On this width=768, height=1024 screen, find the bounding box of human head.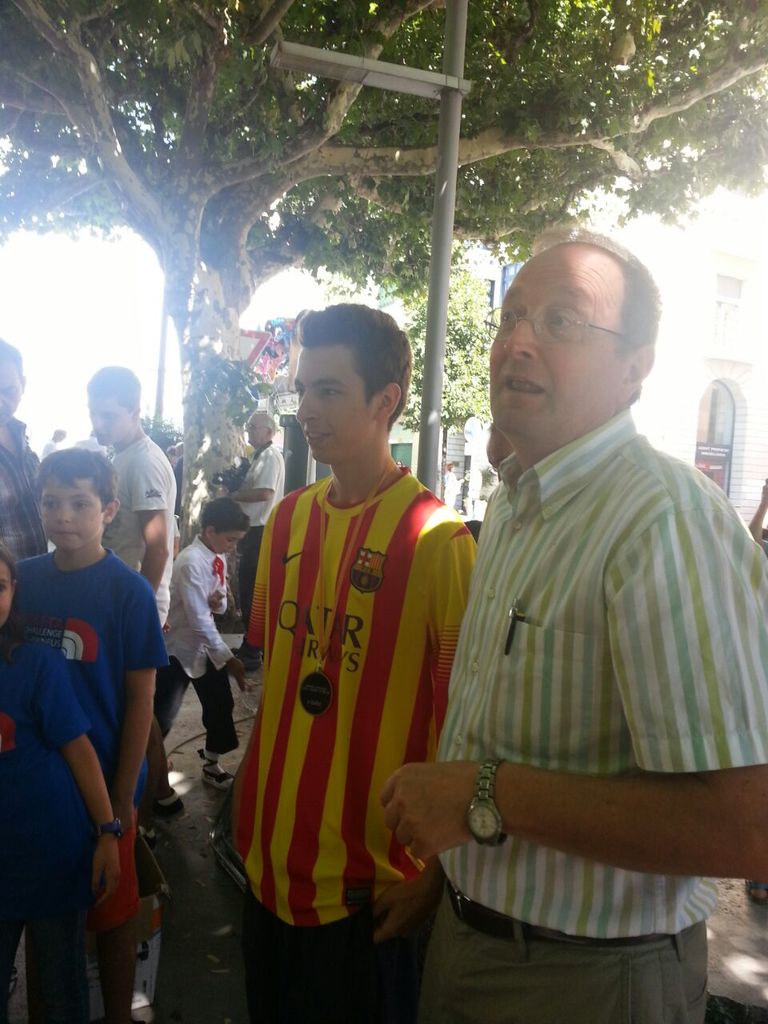
Bounding box: x1=244, y1=407, x2=274, y2=448.
